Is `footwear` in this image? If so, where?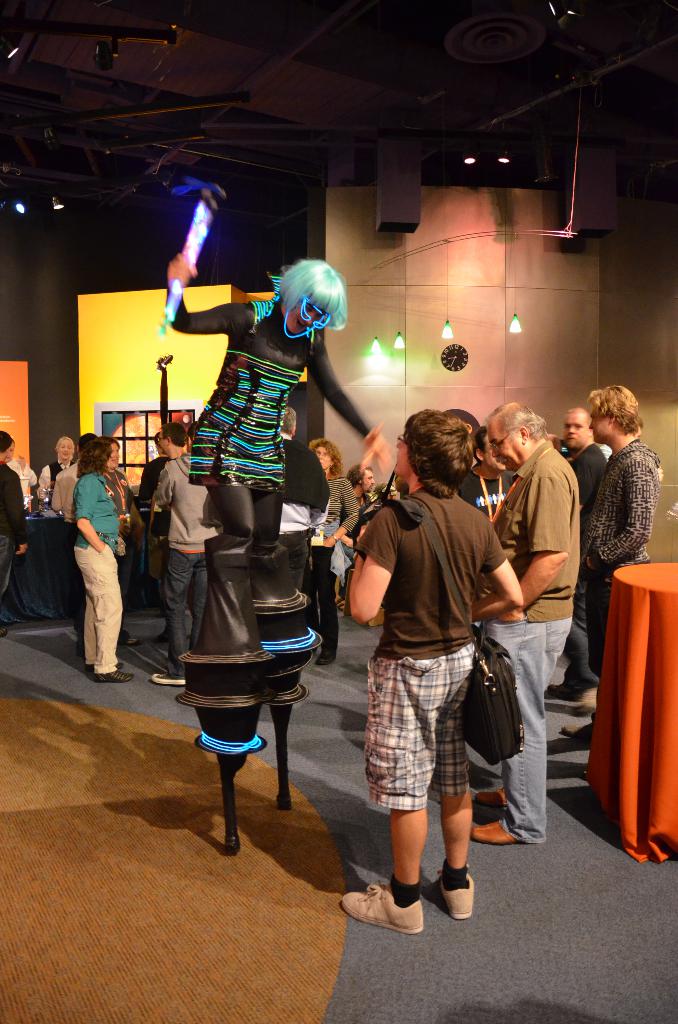
Yes, at (469, 818, 521, 844).
